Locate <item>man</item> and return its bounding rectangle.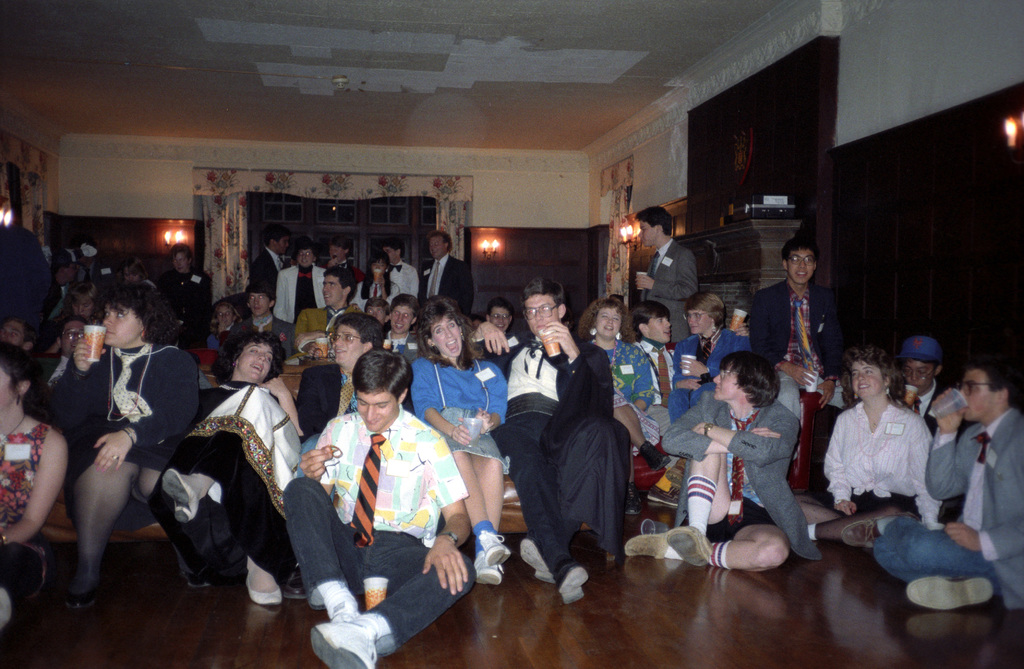
Rect(152, 243, 209, 352).
